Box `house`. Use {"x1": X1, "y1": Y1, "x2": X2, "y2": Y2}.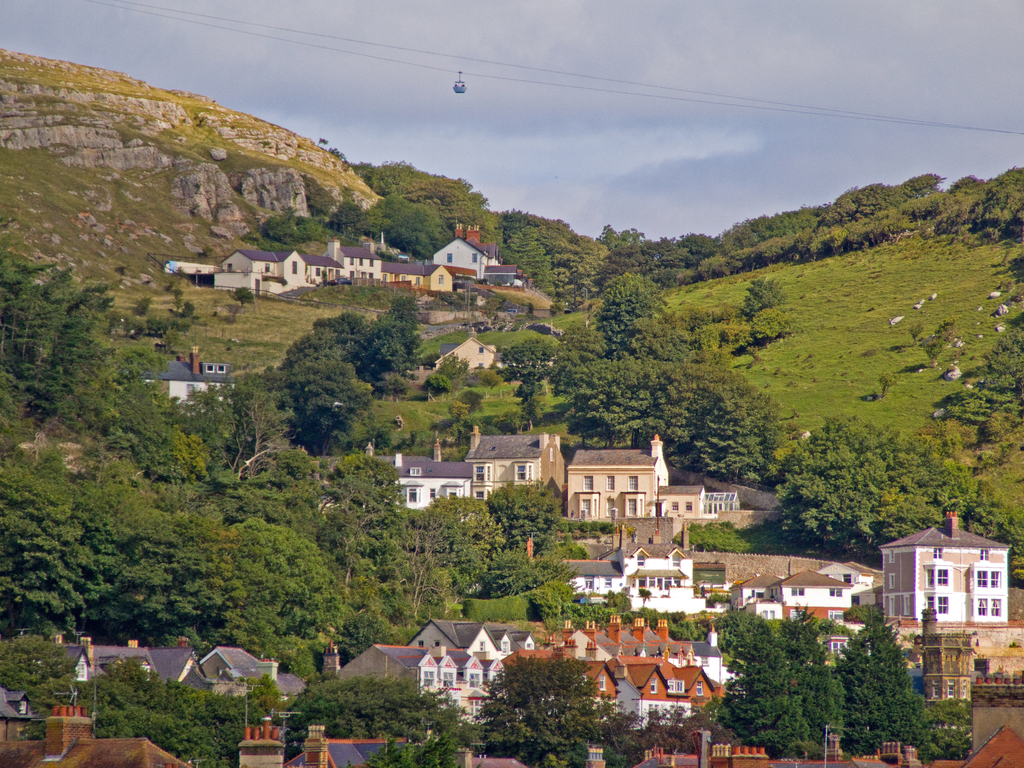
{"x1": 654, "y1": 480, "x2": 710, "y2": 517}.
